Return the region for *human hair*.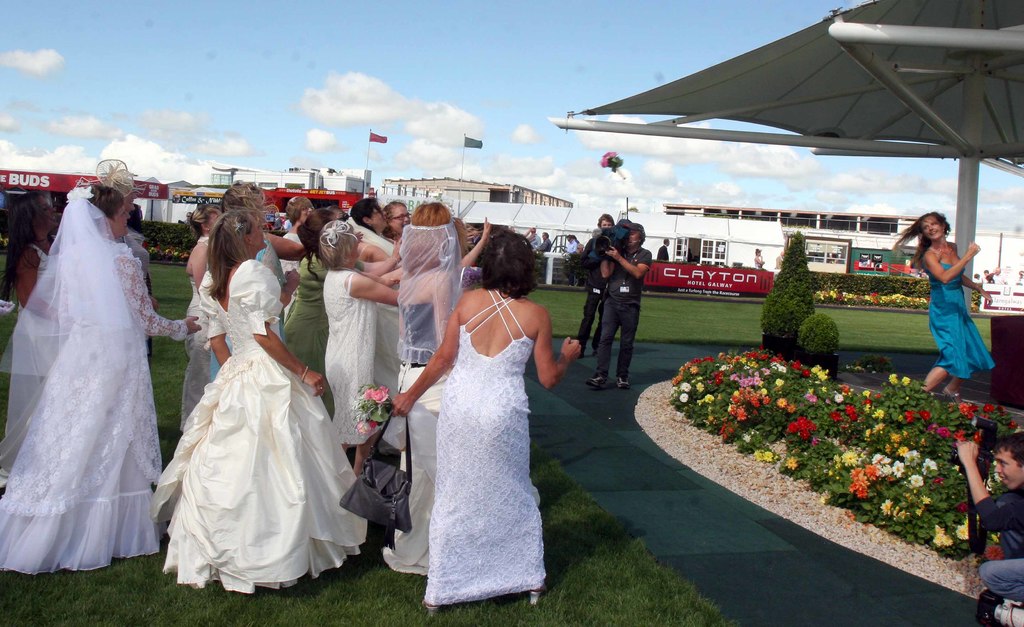
<box>0,189,54,296</box>.
